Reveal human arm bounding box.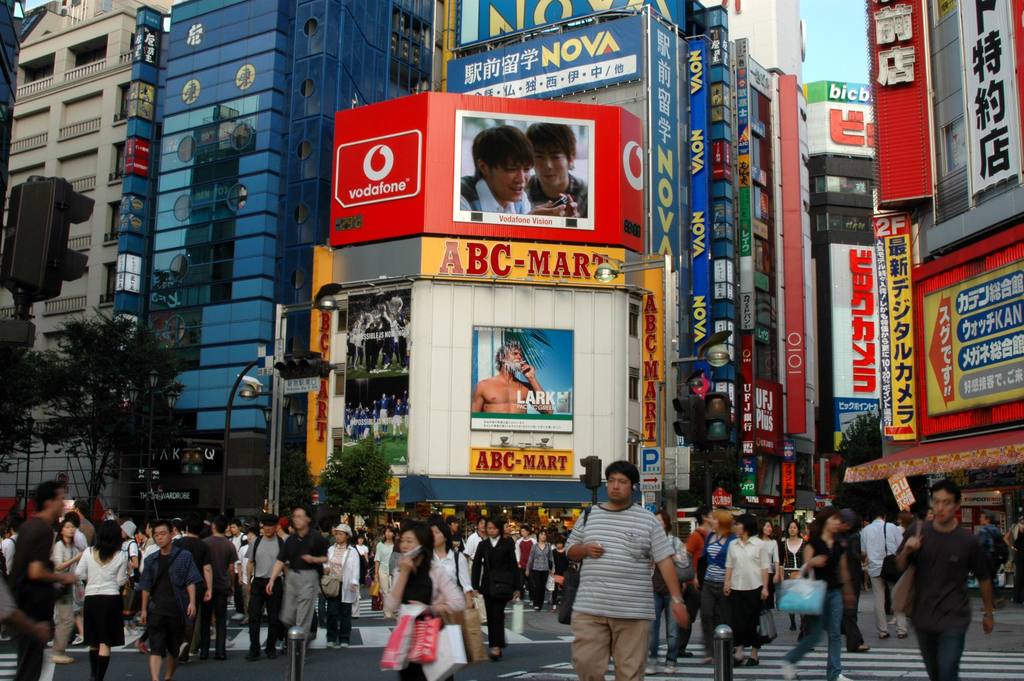
Revealed: box(877, 534, 922, 587).
